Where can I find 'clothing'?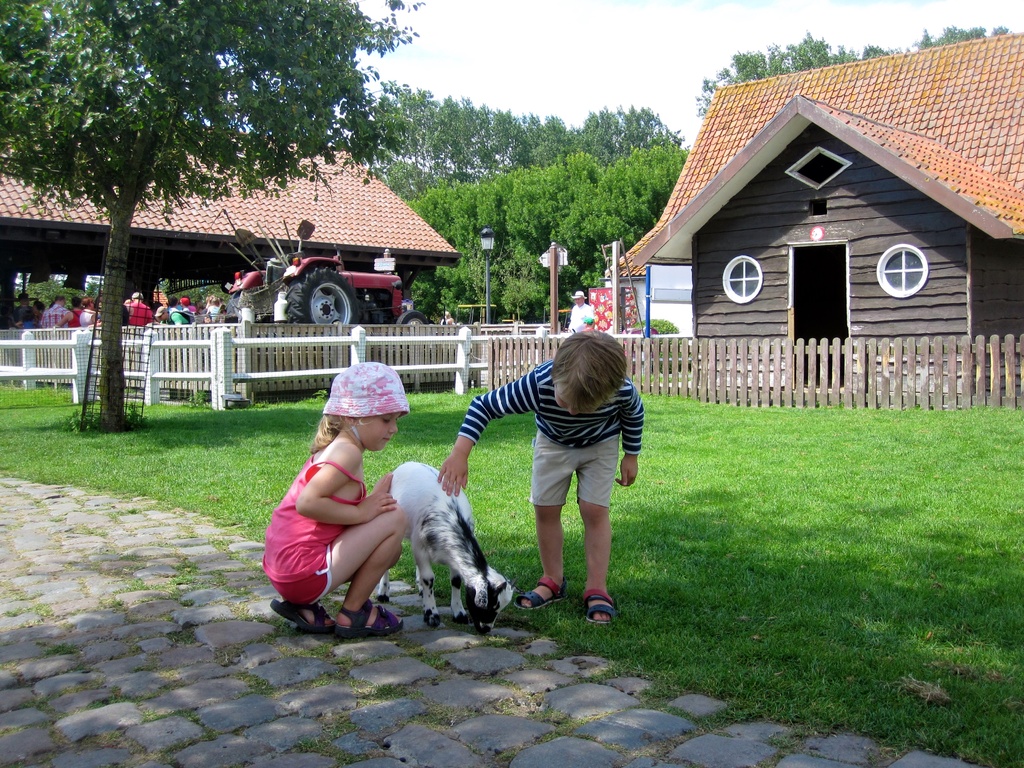
You can find it at x1=457 y1=335 x2=648 y2=561.
